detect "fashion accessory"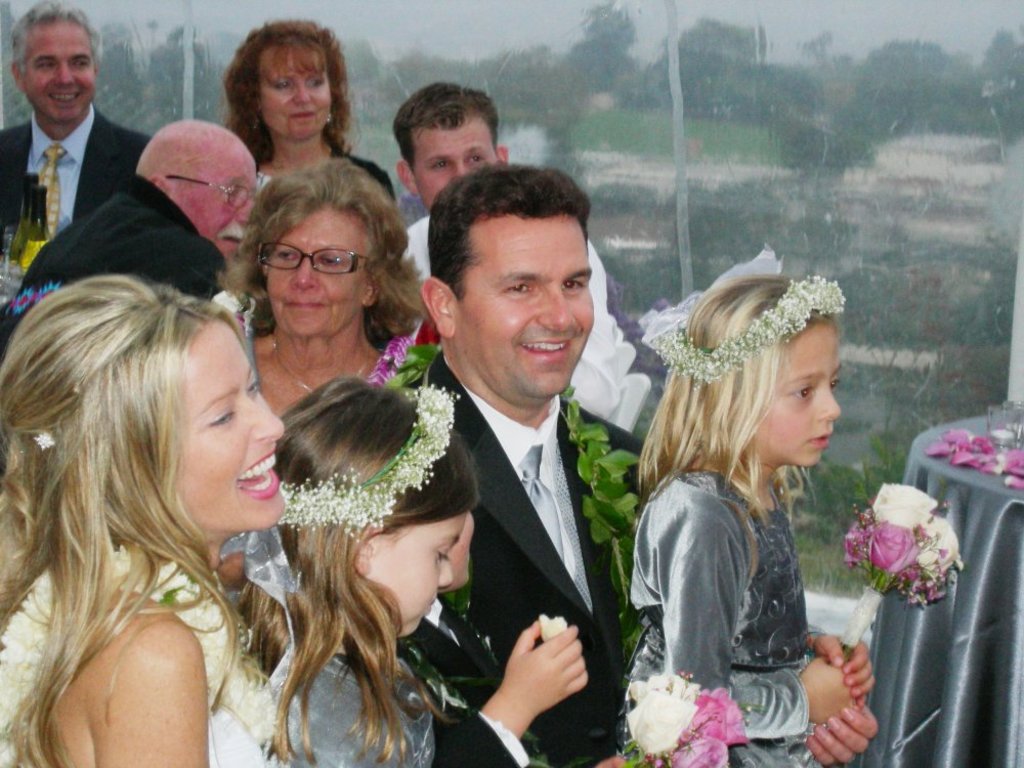
[x1=34, y1=137, x2=70, y2=243]
